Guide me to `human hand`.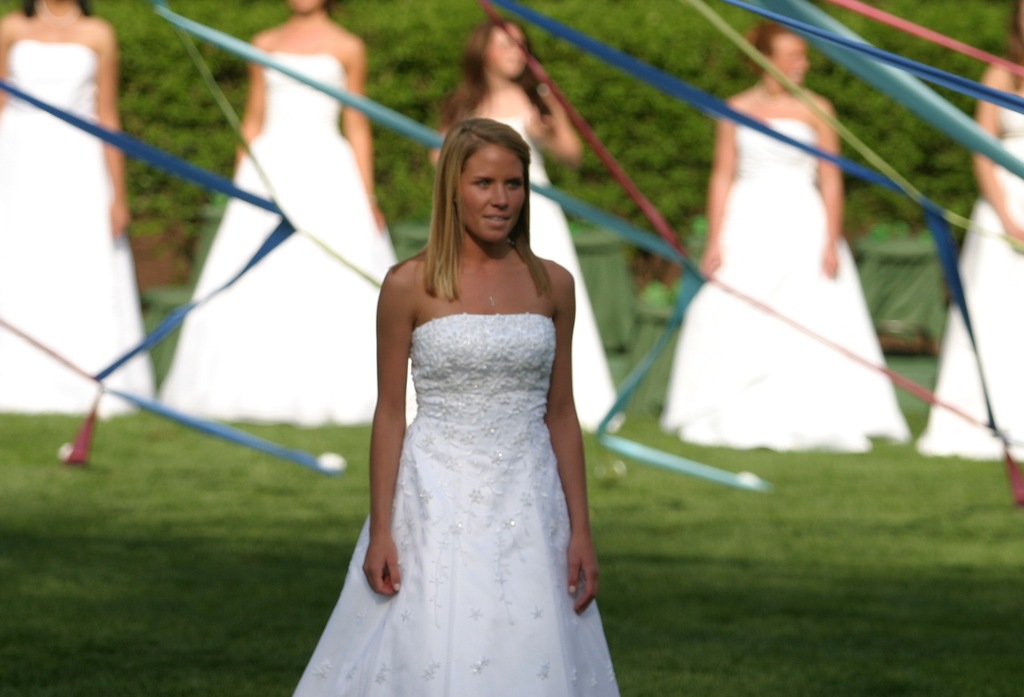
Guidance: [537, 82, 563, 108].
